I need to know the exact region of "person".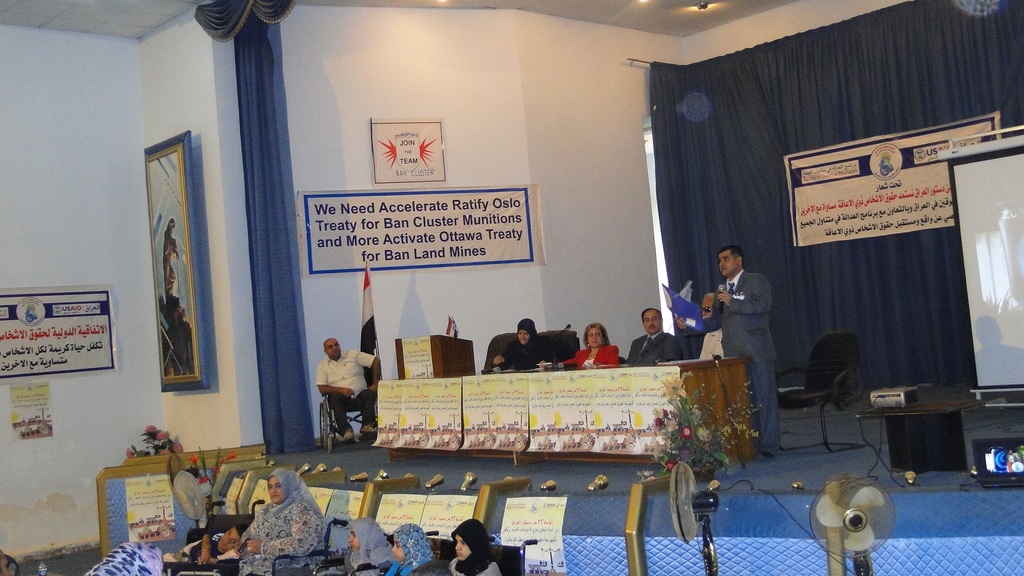
Region: BBox(688, 283, 733, 364).
